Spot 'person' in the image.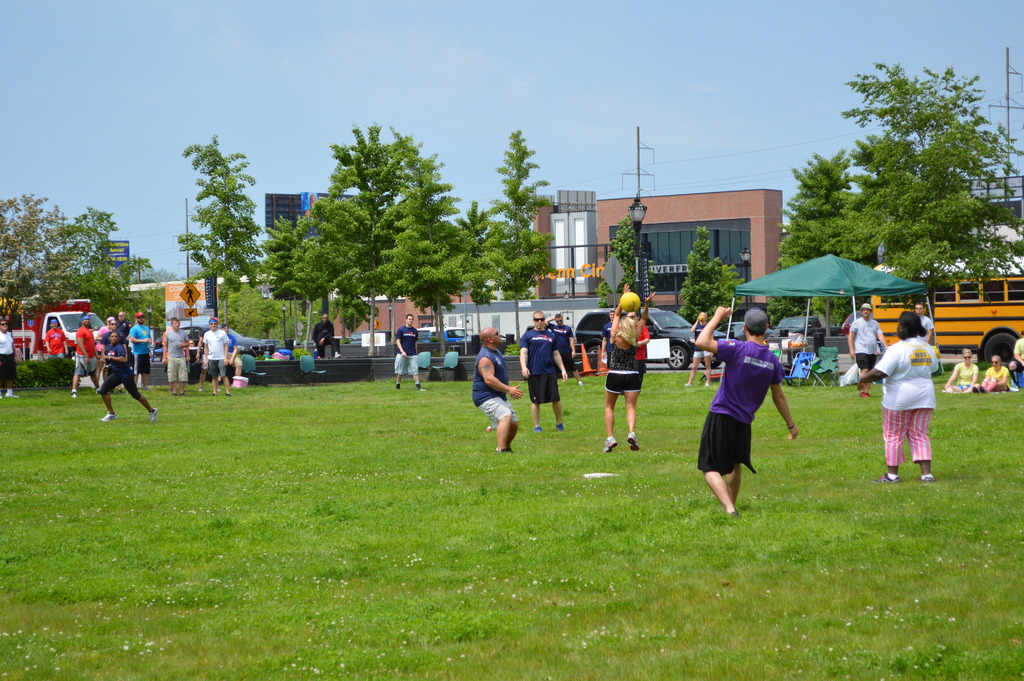
'person' found at locate(862, 313, 941, 483).
